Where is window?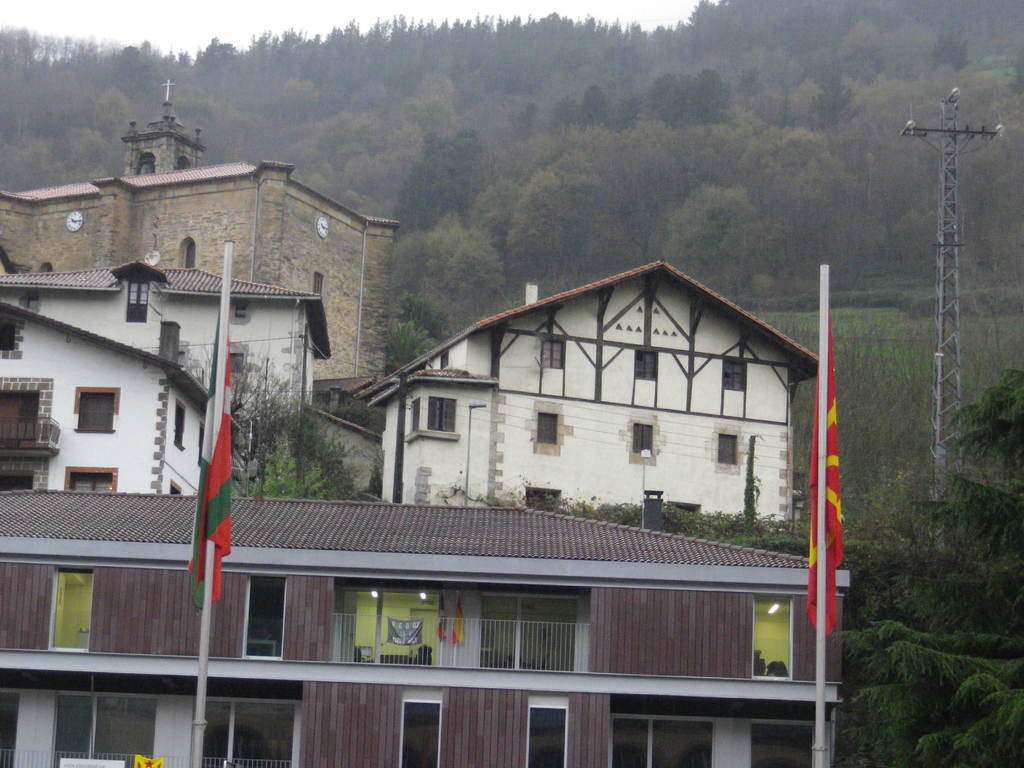
locate(242, 580, 287, 659).
